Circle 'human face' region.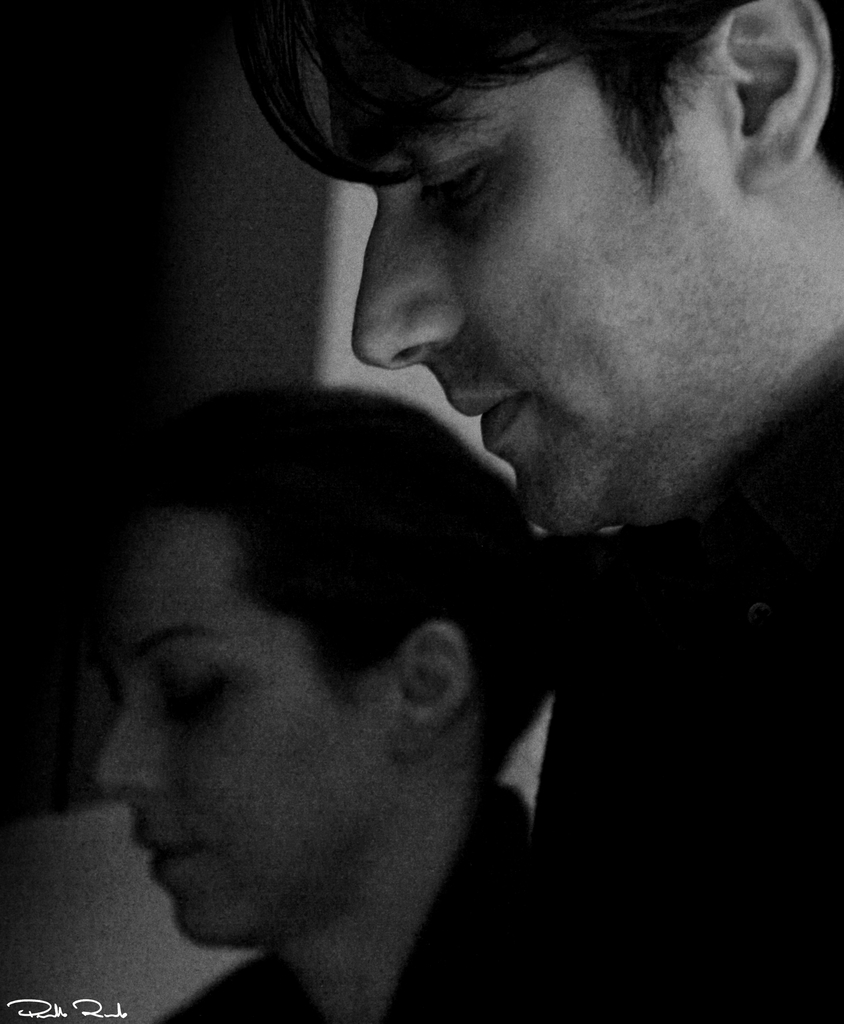
Region: 347 87 712 526.
